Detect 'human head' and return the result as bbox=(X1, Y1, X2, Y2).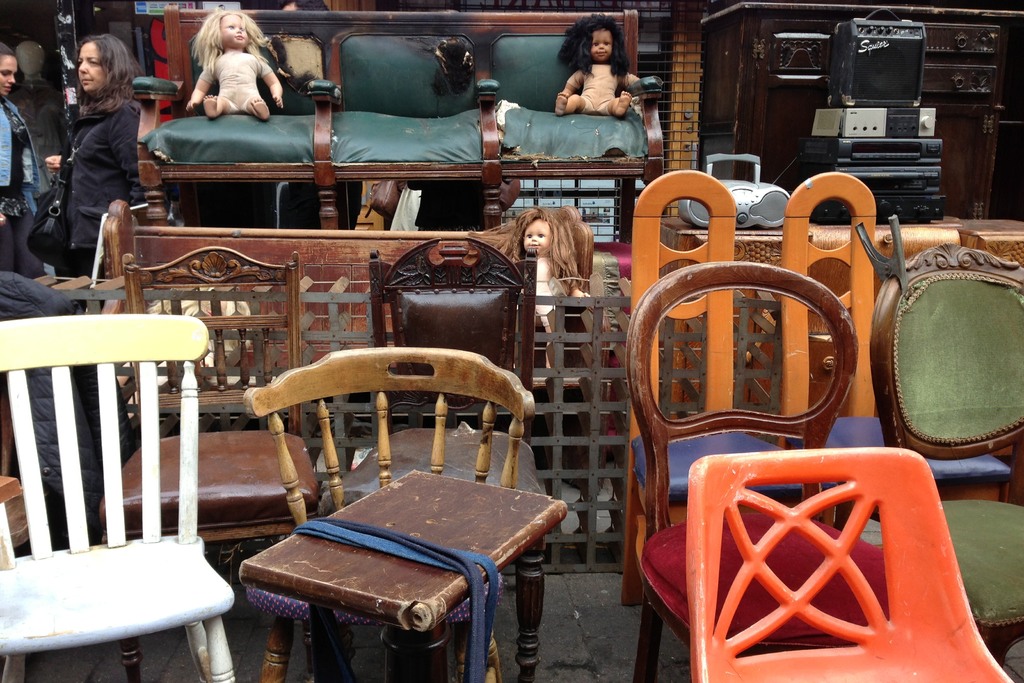
bbox=(563, 13, 632, 63).
